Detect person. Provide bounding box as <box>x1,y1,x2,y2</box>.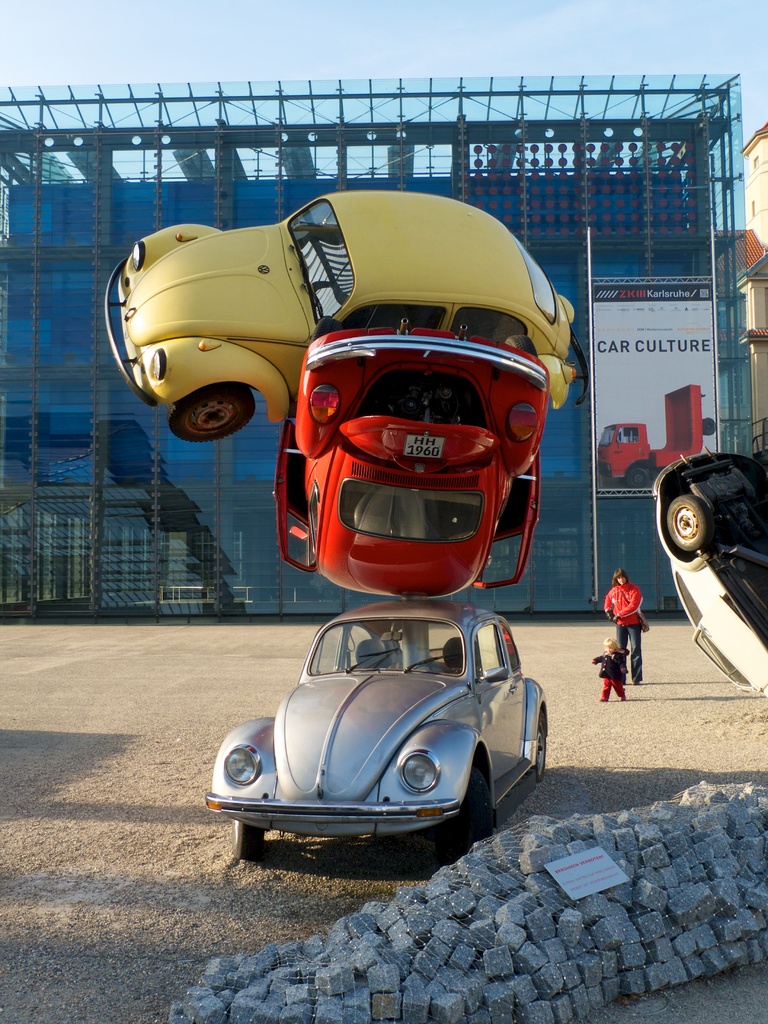
<box>604,570,647,682</box>.
